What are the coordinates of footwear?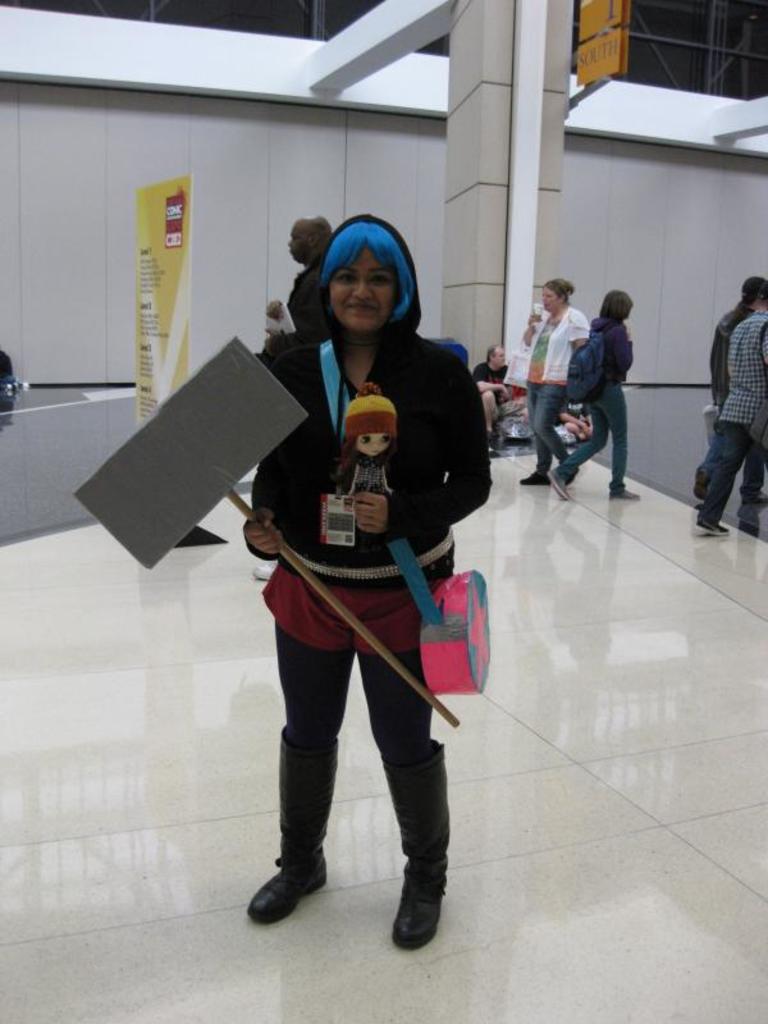
locate(695, 517, 731, 538).
